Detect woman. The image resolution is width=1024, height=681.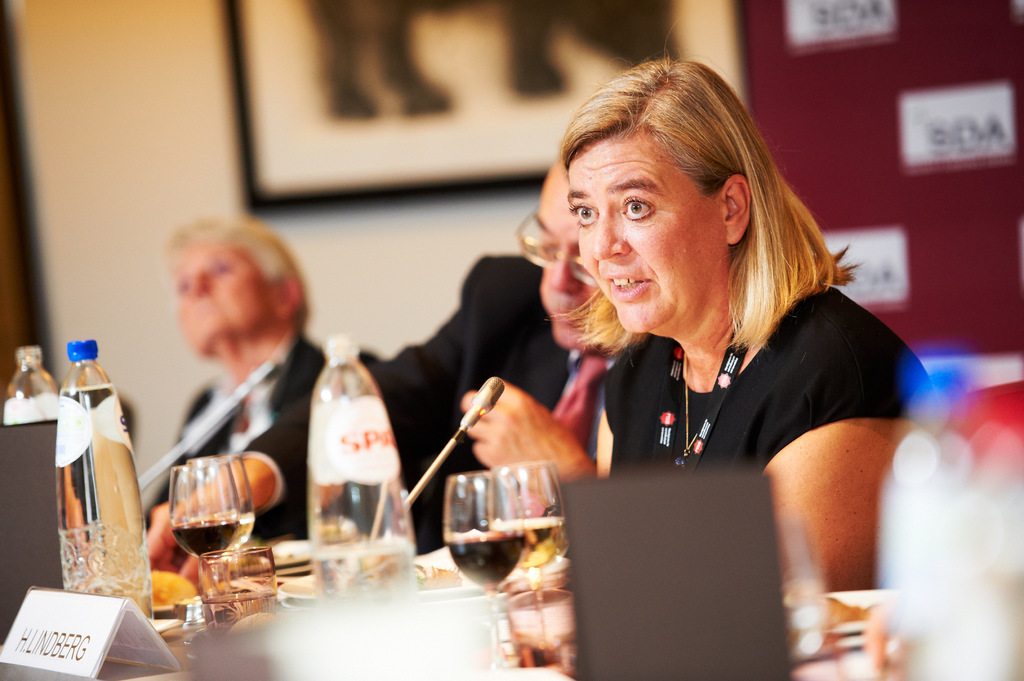
select_region(140, 214, 329, 531).
